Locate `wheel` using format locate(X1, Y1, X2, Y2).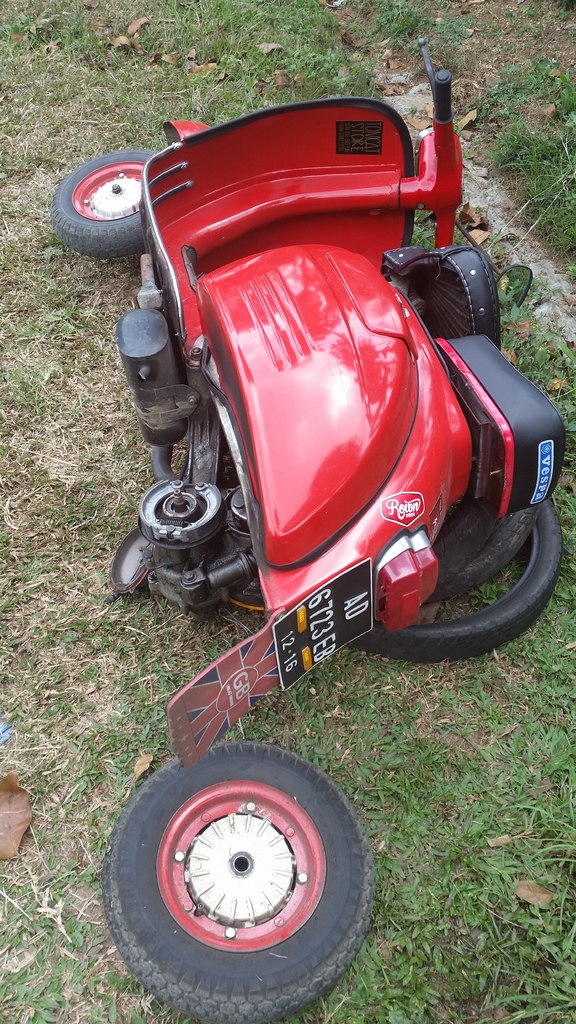
locate(102, 740, 365, 1012).
